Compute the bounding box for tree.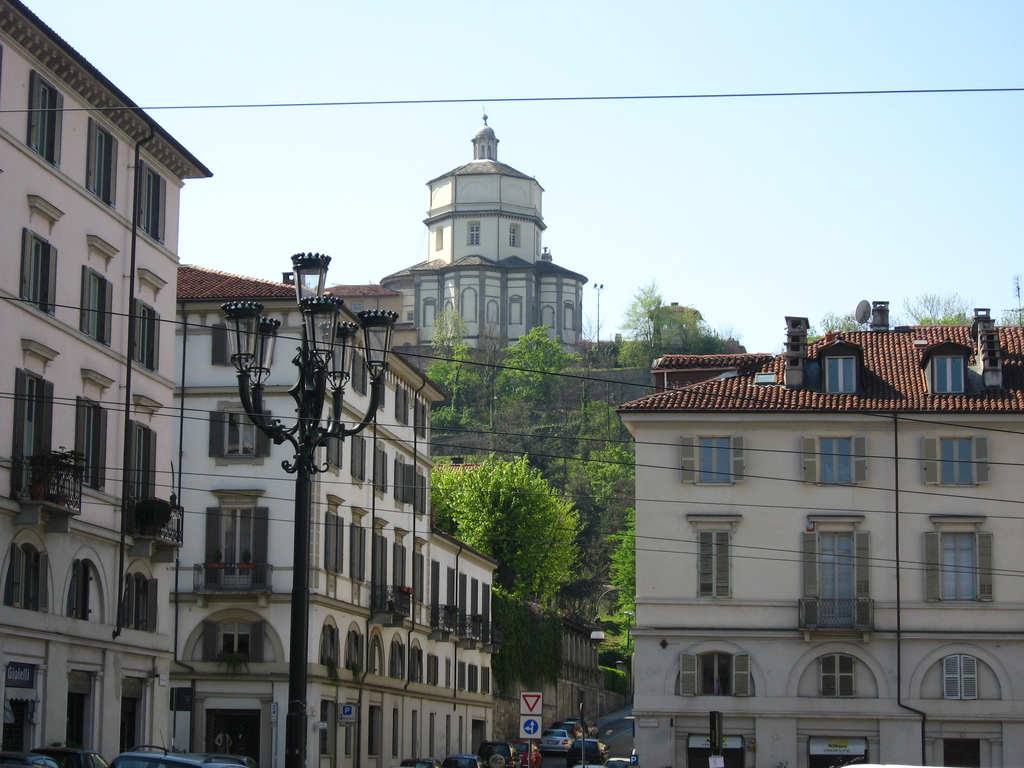
432/453/591/598.
